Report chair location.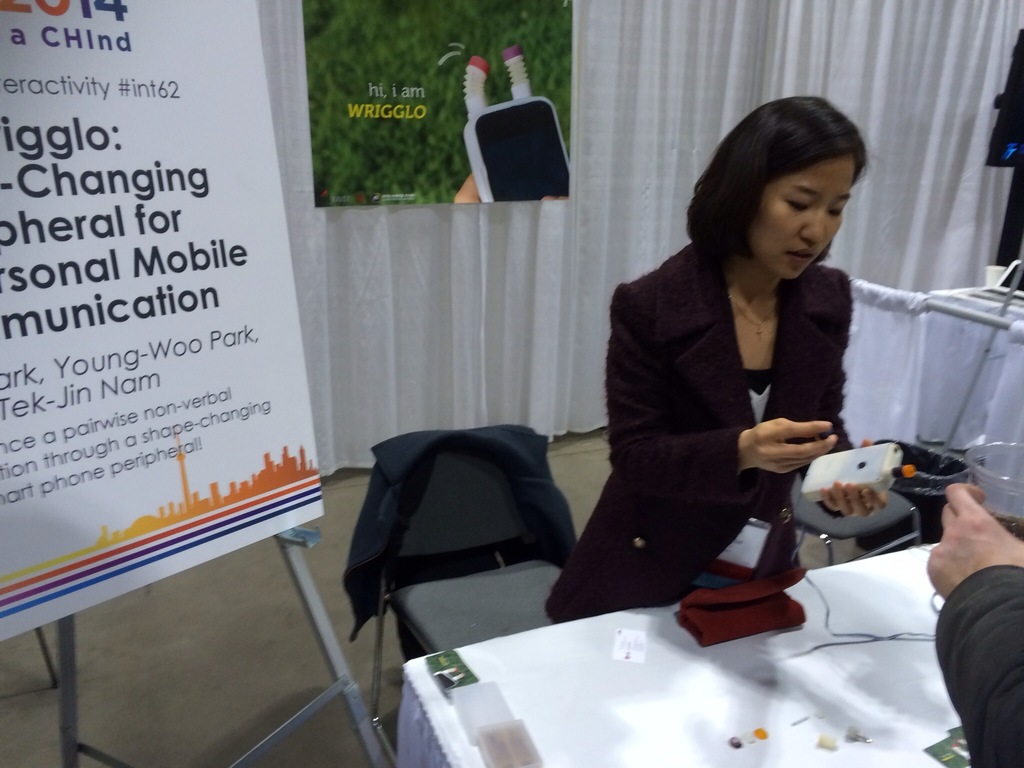
Report: [365,405,580,755].
